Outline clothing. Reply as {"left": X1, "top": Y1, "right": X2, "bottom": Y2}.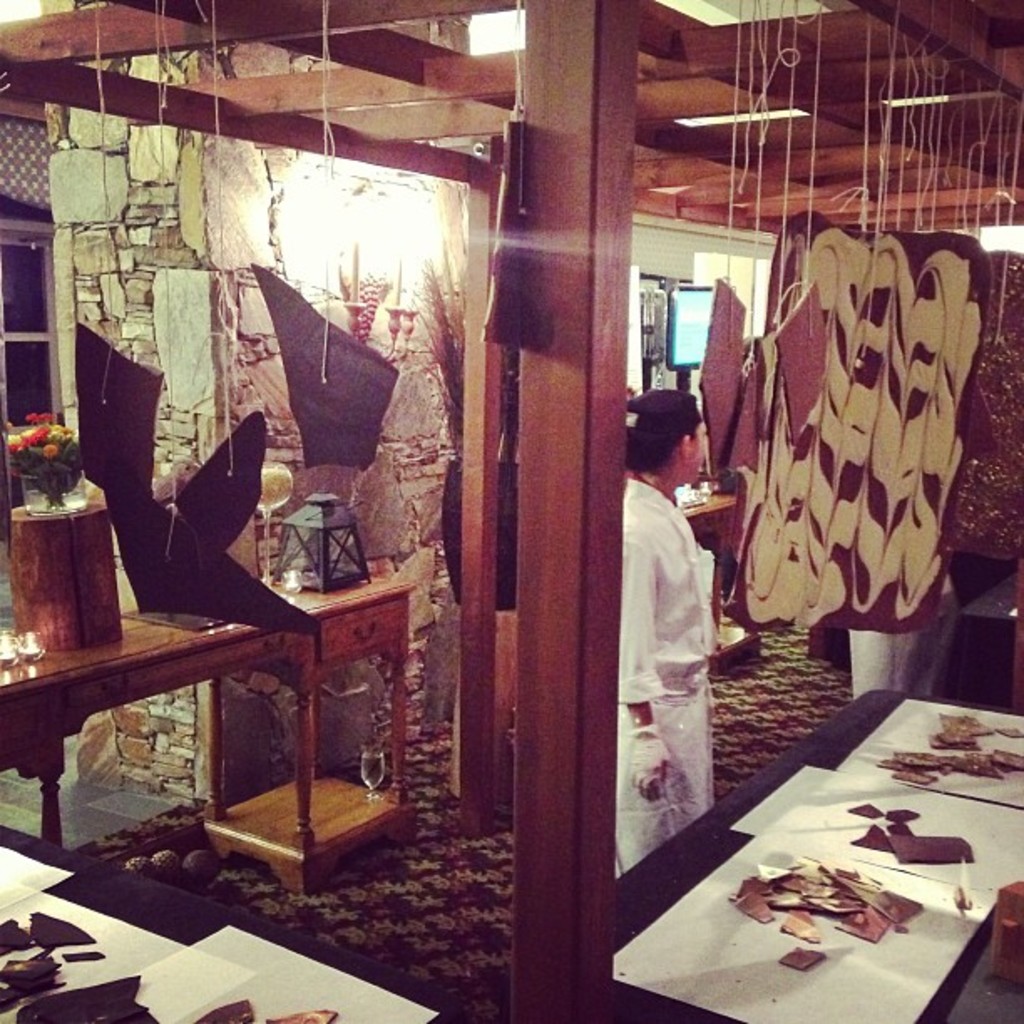
{"left": 604, "top": 422, "right": 741, "bottom": 781}.
